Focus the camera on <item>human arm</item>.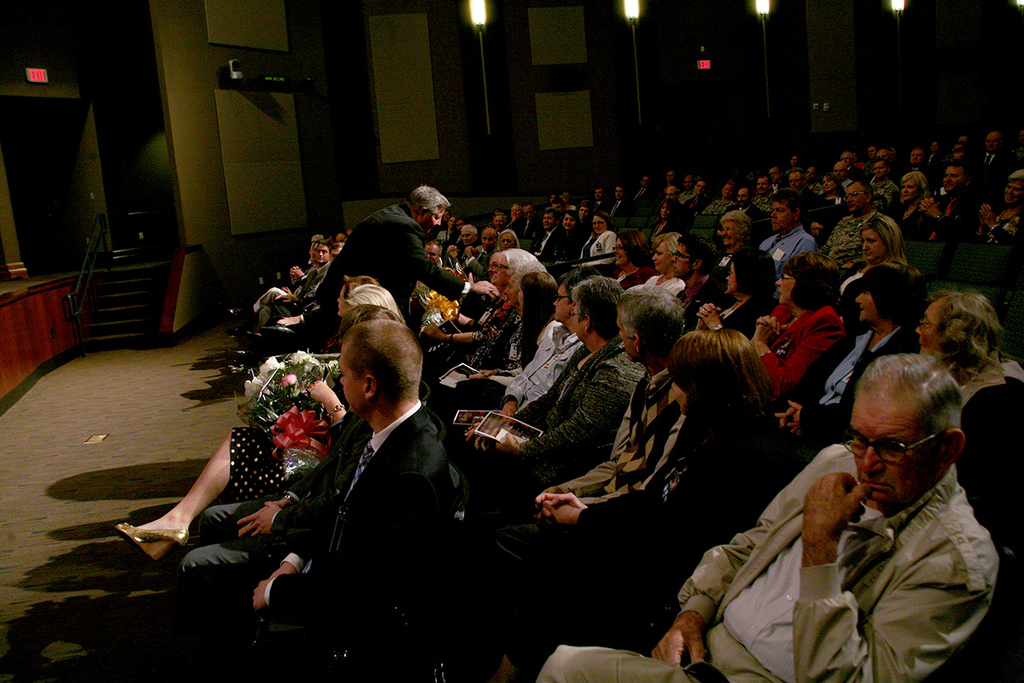
Focus region: <region>245, 447, 361, 546</region>.
